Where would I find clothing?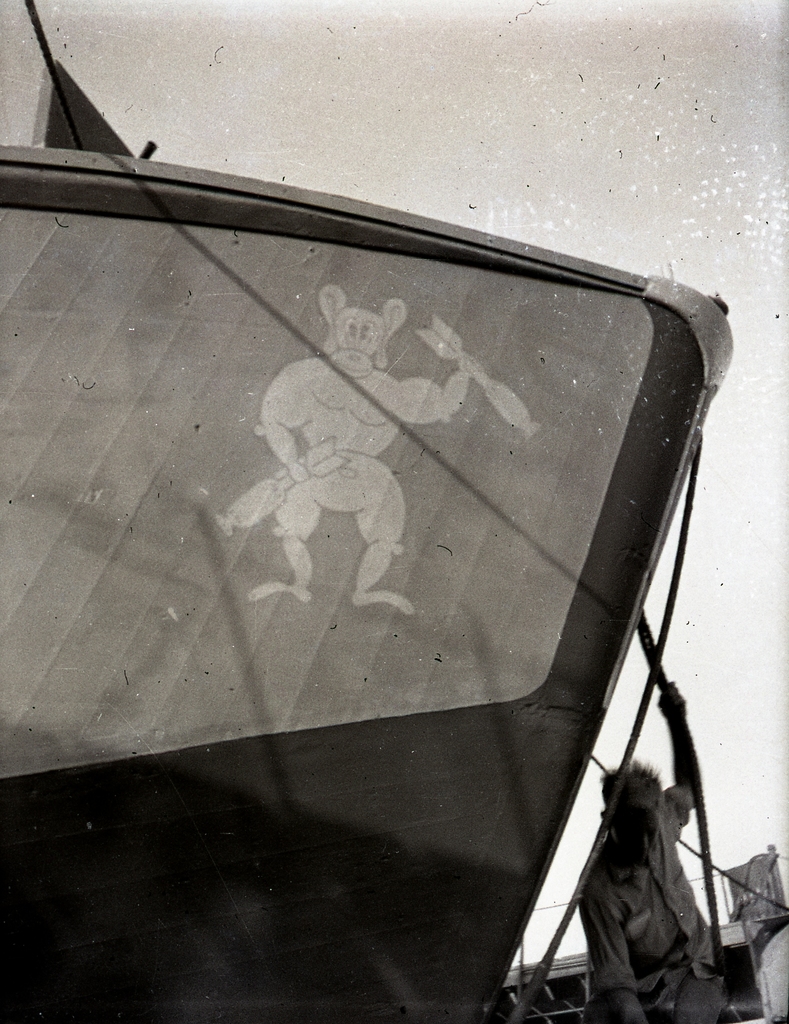
At 578, 782, 718, 1023.
